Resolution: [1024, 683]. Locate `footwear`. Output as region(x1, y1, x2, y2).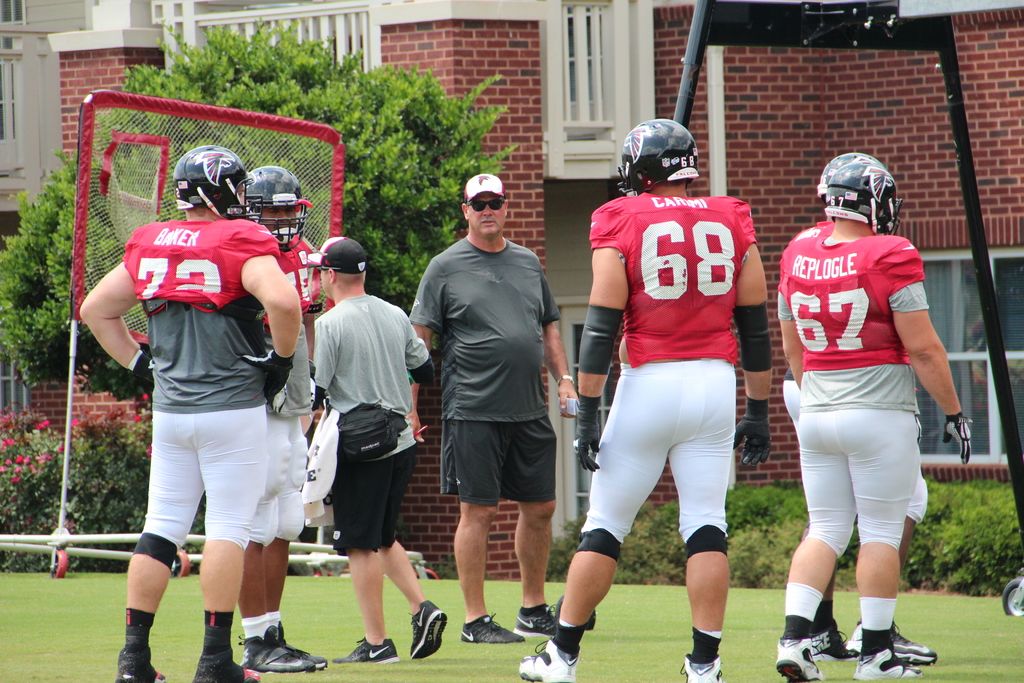
region(278, 622, 328, 668).
